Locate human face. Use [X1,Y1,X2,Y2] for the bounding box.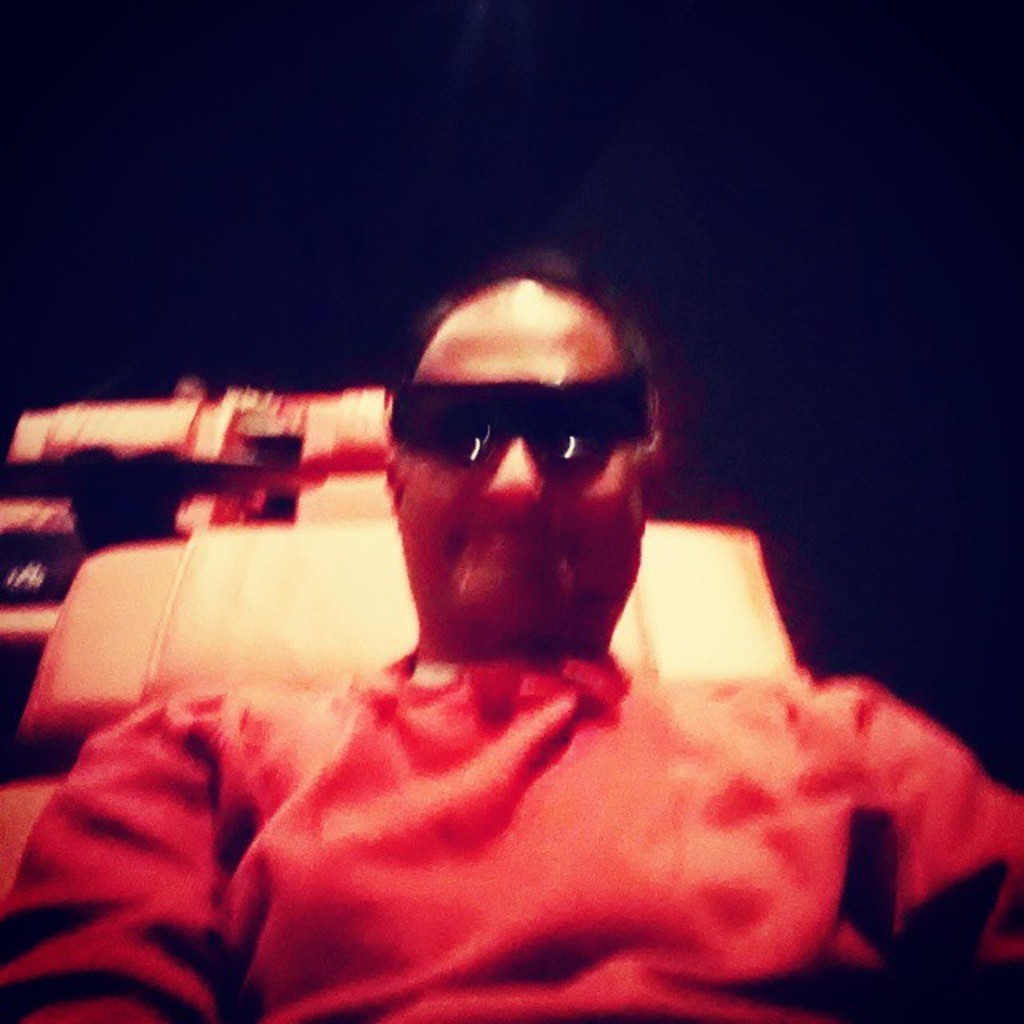
[384,275,645,635].
